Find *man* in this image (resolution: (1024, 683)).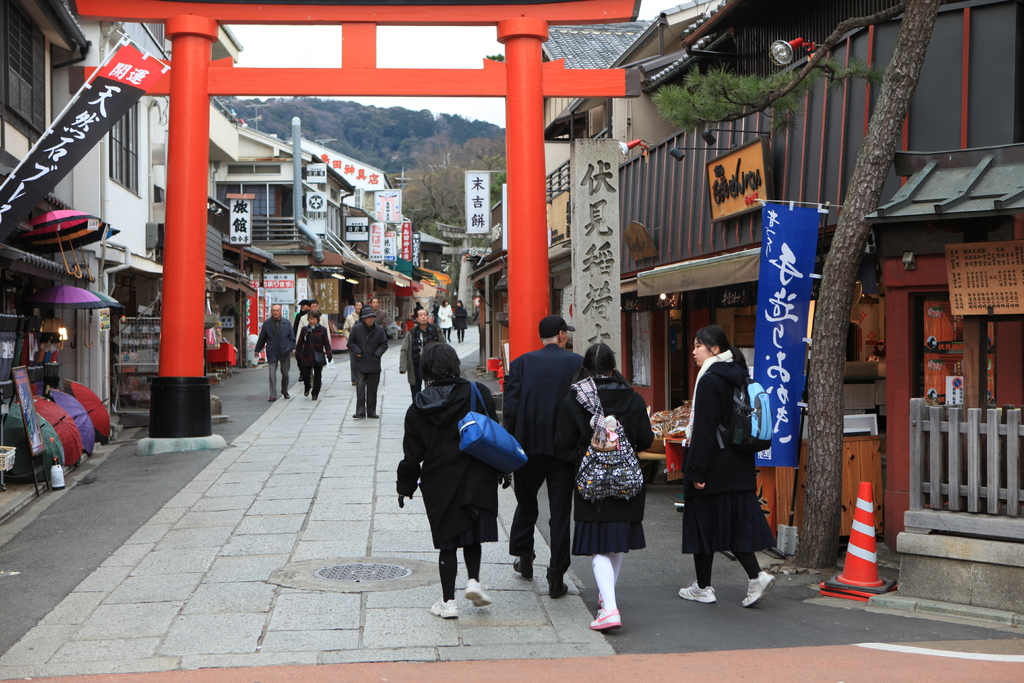
[341,302,362,336].
